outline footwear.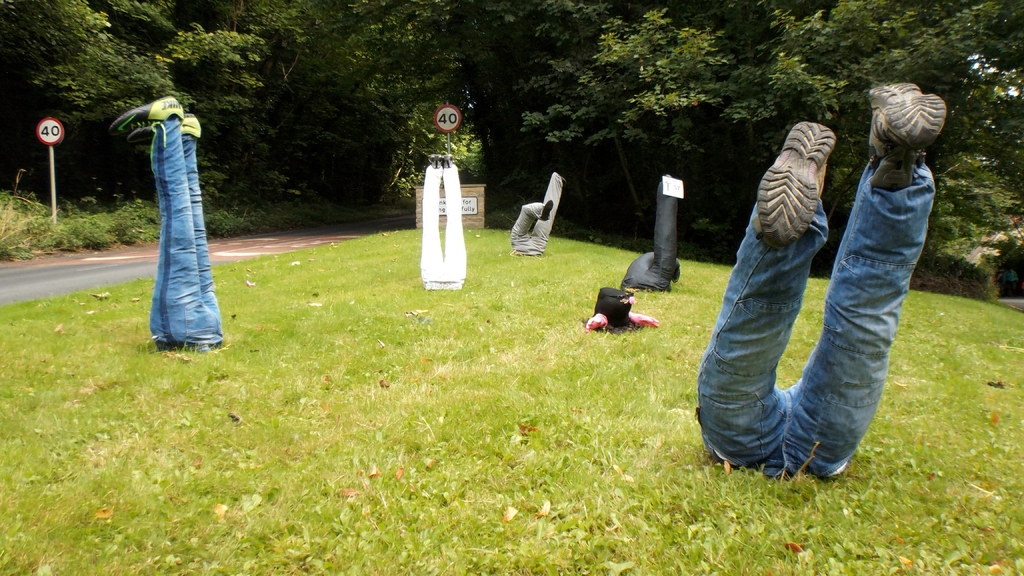
Outline: x1=751, y1=125, x2=850, y2=277.
